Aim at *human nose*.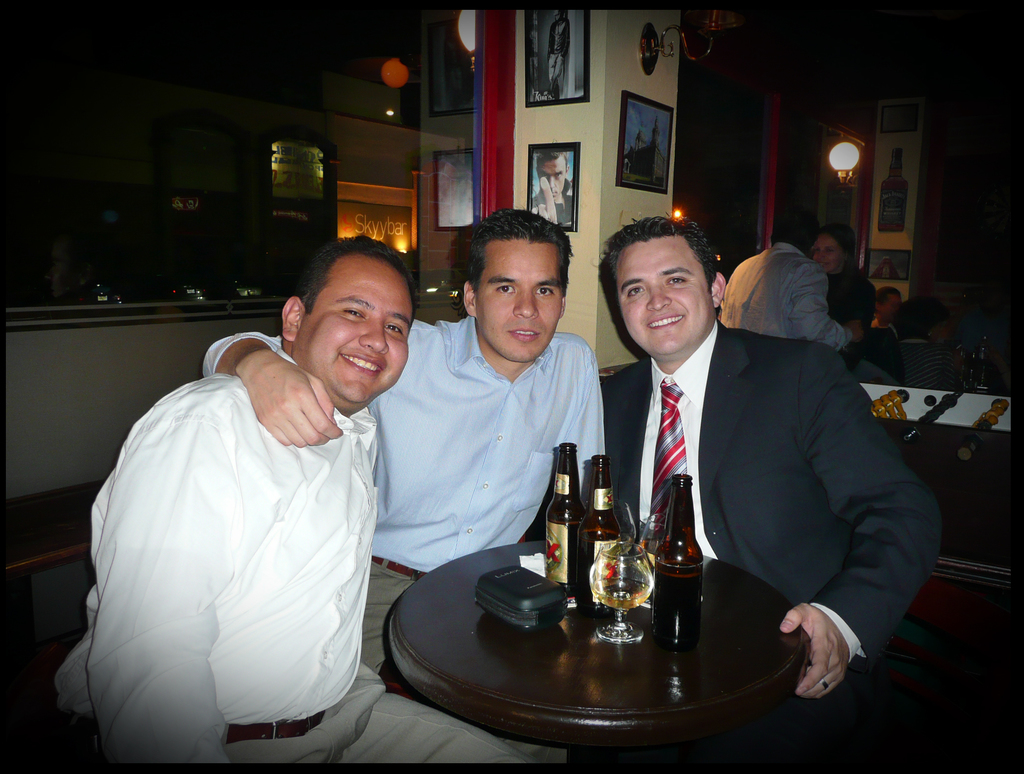
Aimed at box(510, 289, 540, 319).
